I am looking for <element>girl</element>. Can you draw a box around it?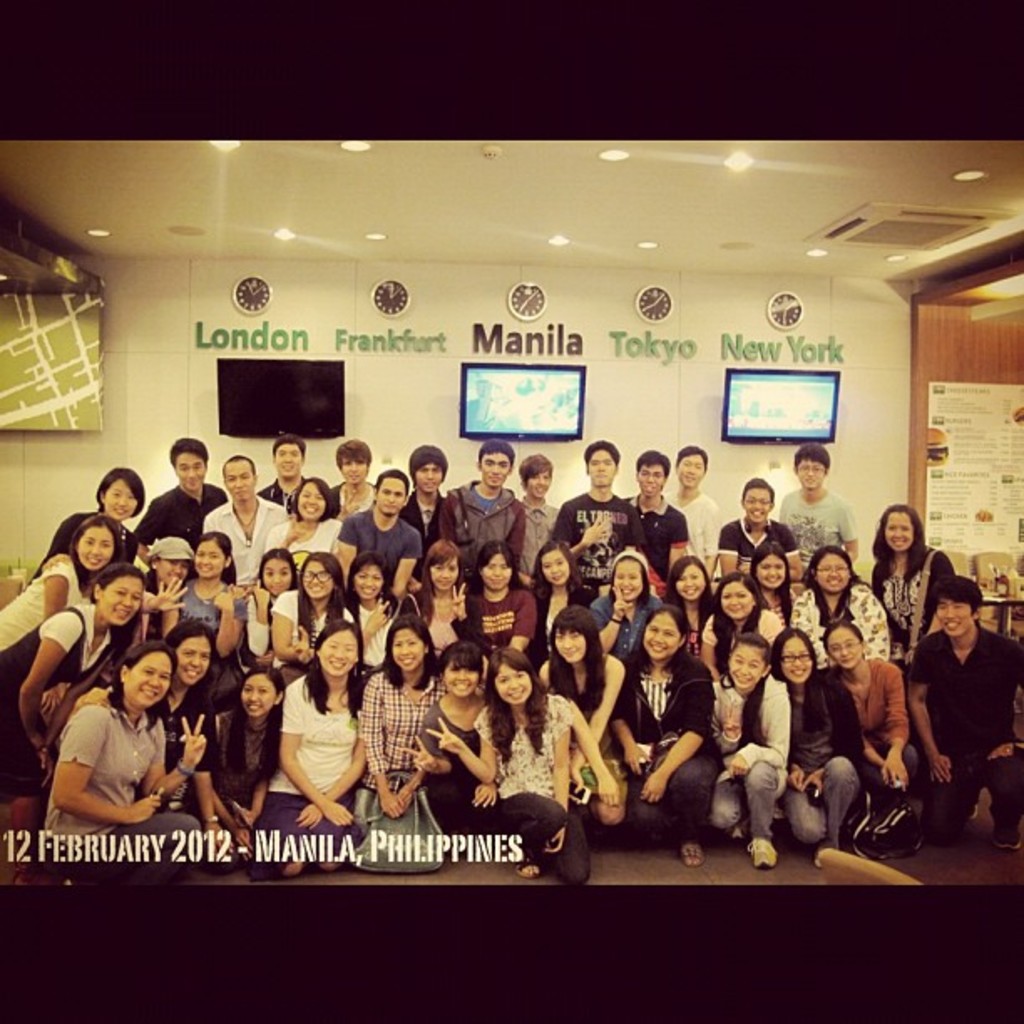
Sure, the bounding box is <bbox>355, 621, 460, 810</bbox>.
